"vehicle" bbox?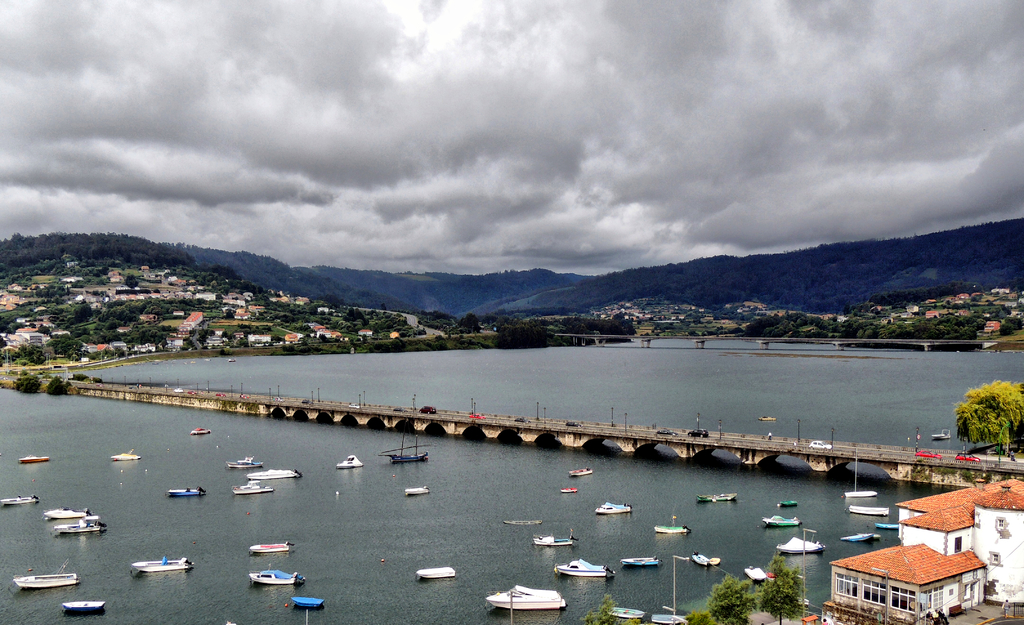
bbox(166, 485, 211, 498)
